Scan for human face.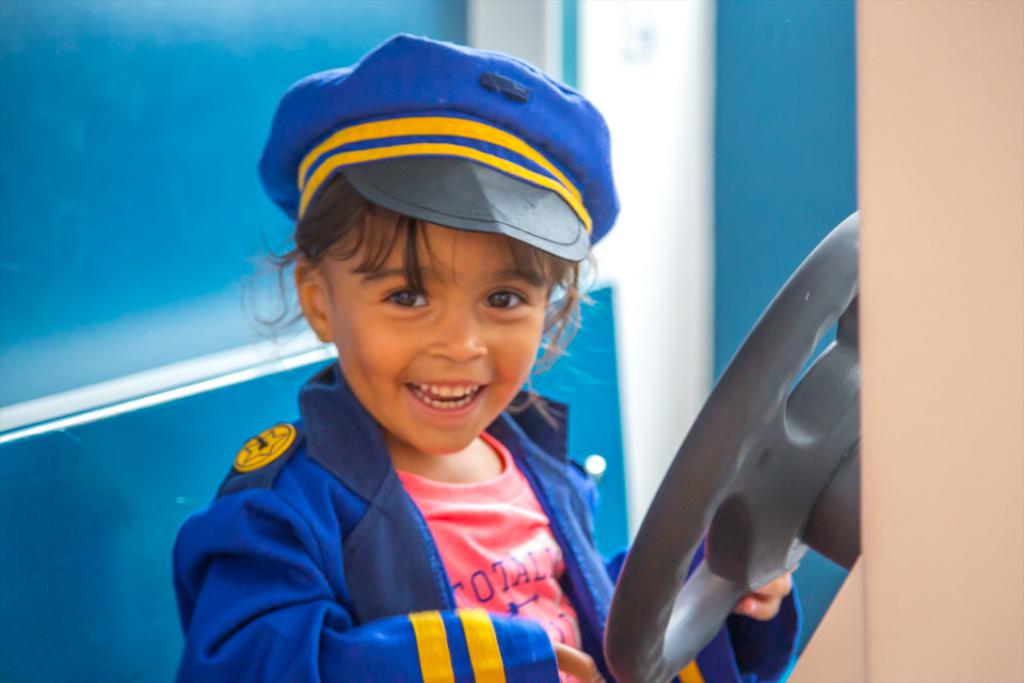
Scan result: 318/200/553/454.
